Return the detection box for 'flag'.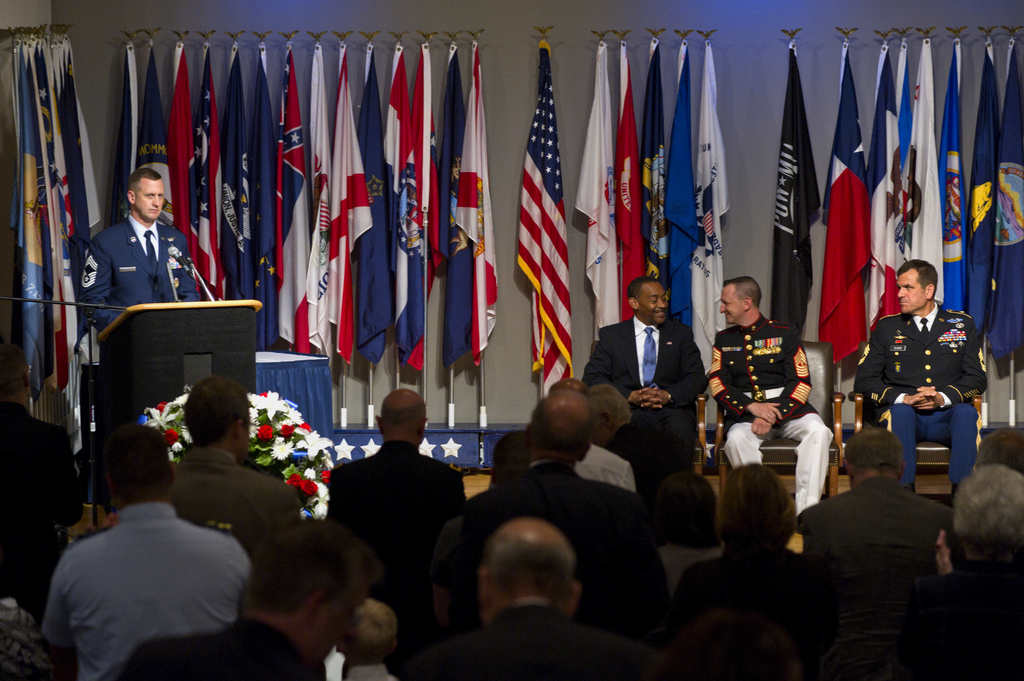
bbox=(648, 52, 694, 328).
